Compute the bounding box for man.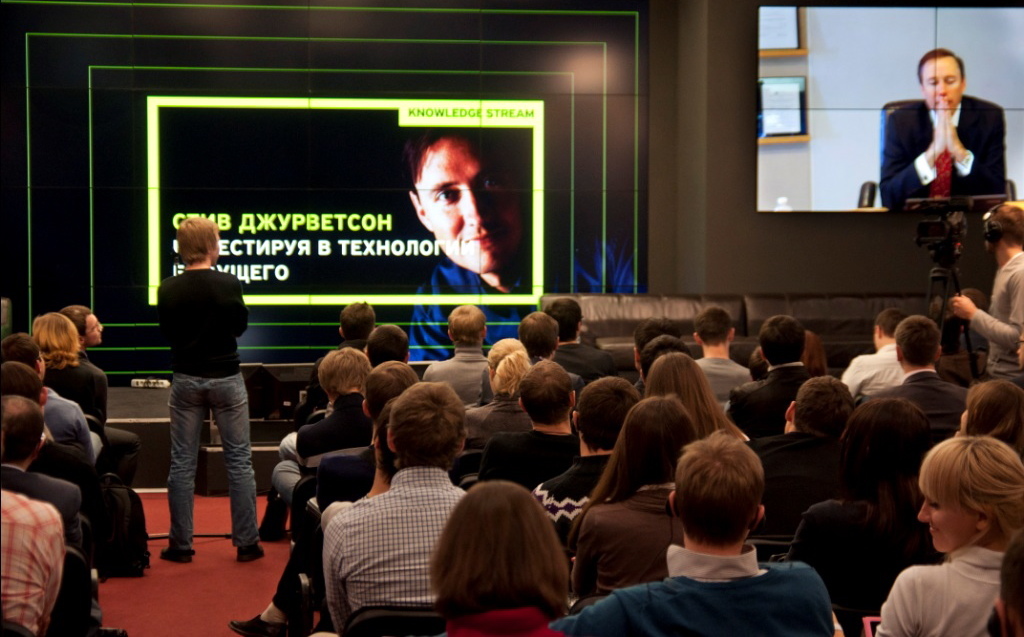
(left=162, top=216, right=263, bottom=564).
